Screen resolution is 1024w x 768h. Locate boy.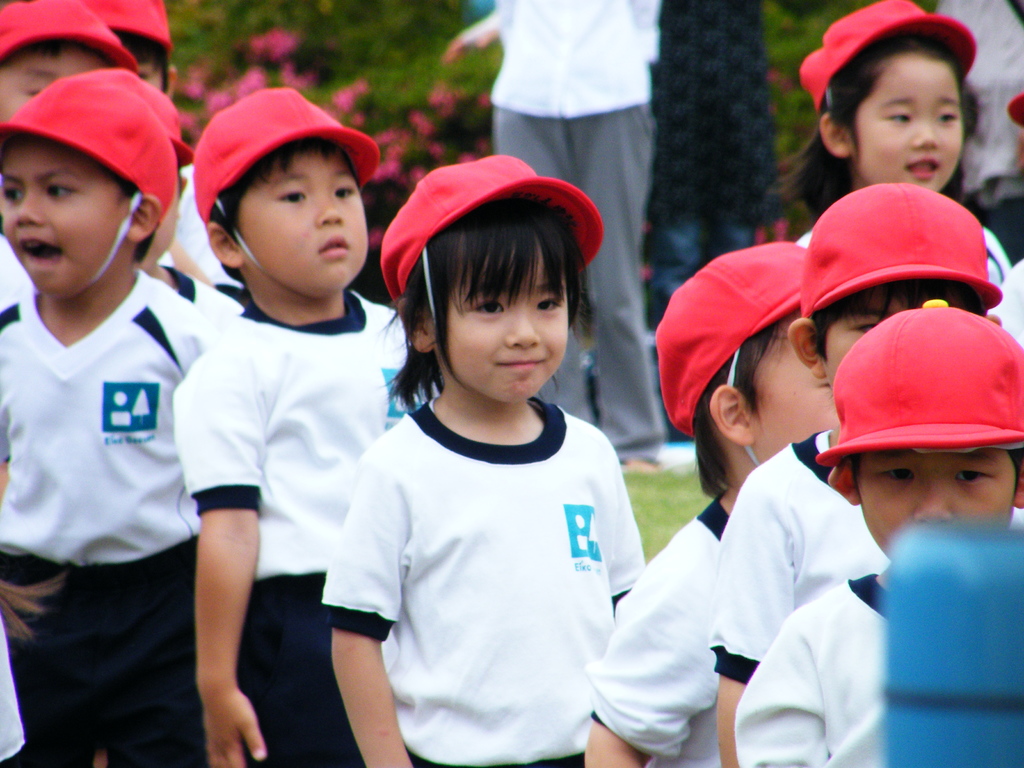
rect(708, 159, 1023, 760).
